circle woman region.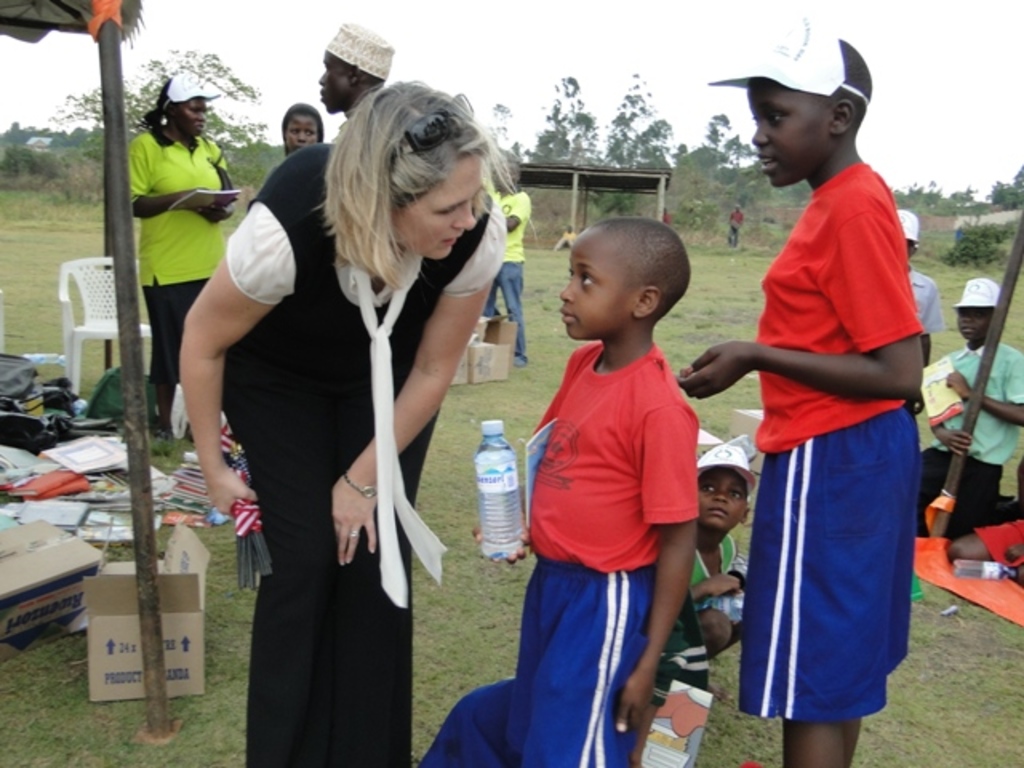
Region: (277, 104, 330, 162).
